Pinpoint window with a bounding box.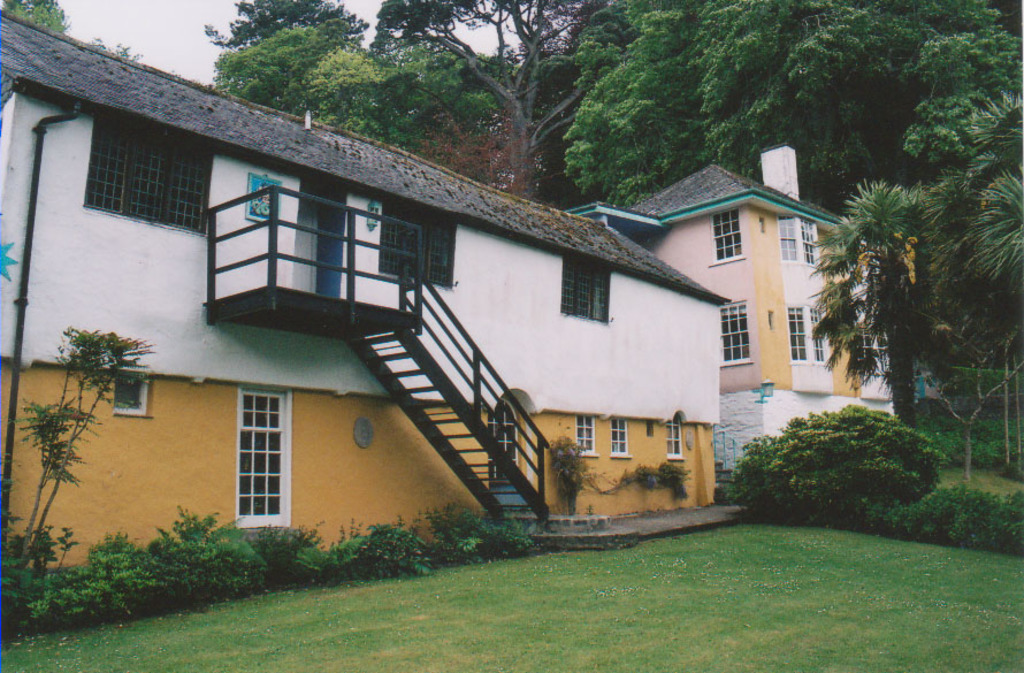
Rect(703, 289, 756, 367).
